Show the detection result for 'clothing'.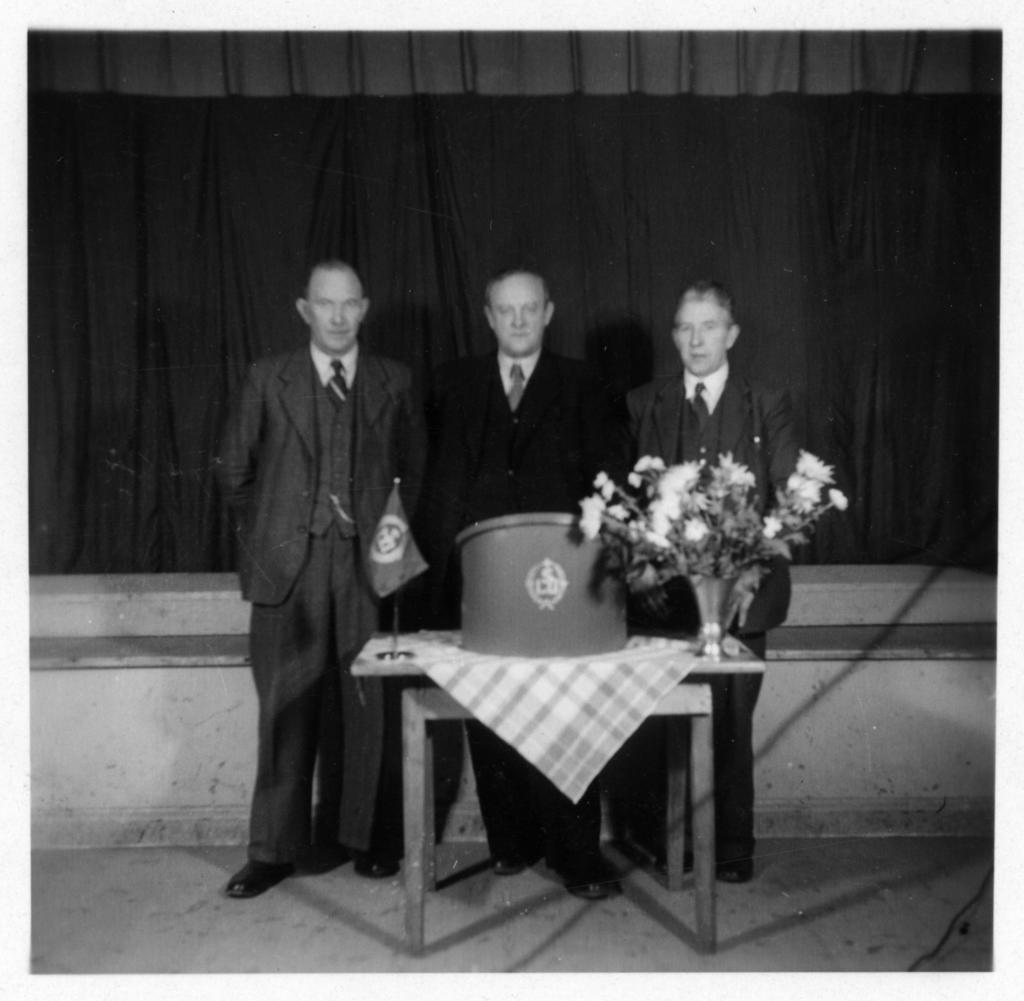
l=207, t=246, r=445, b=886.
